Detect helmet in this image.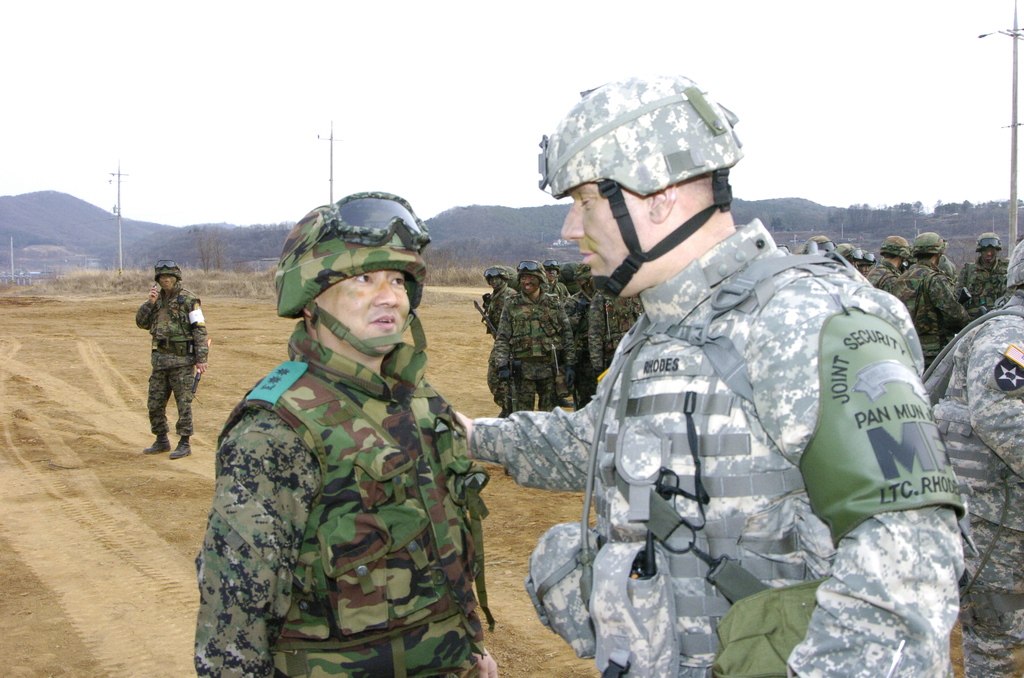
Detection: rect(530, 83, 750, 295).
